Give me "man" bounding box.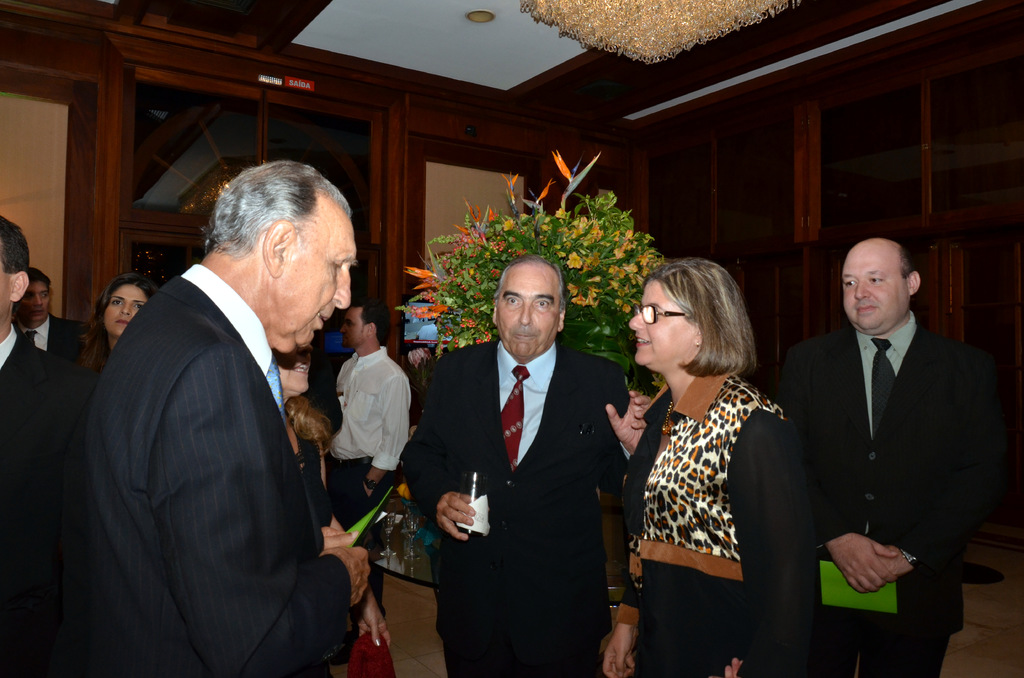
<bbox>325, 307, 412, 596</bbox>.
